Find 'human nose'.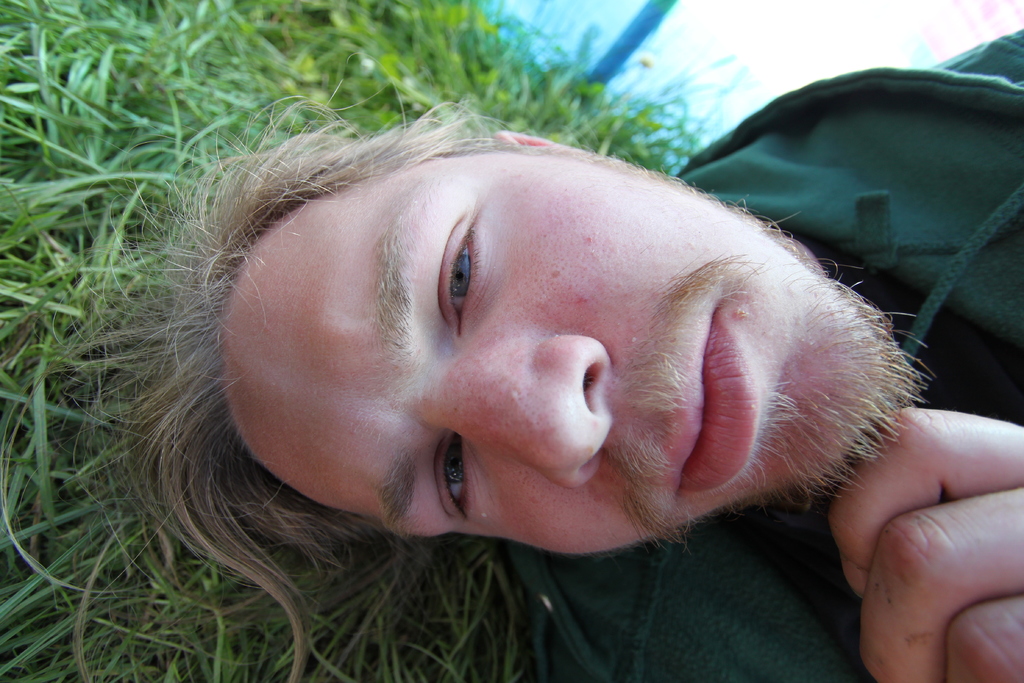
l=410, t=328, r=612, b=492.
